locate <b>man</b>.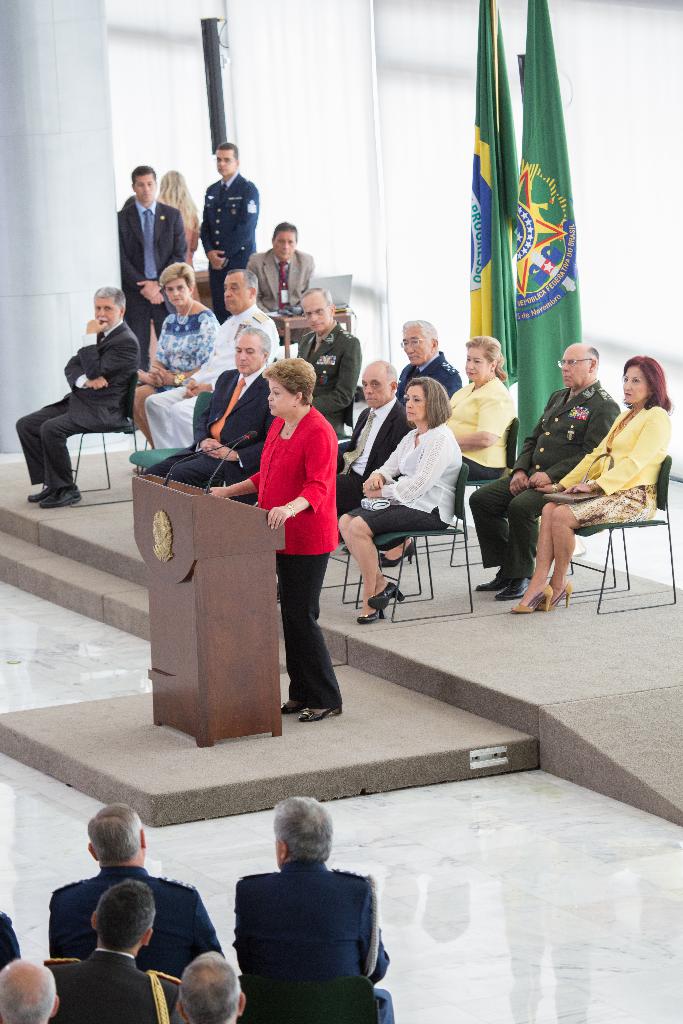
Bounding box: x1=204 y1=808 x2=397 y2=1017.
